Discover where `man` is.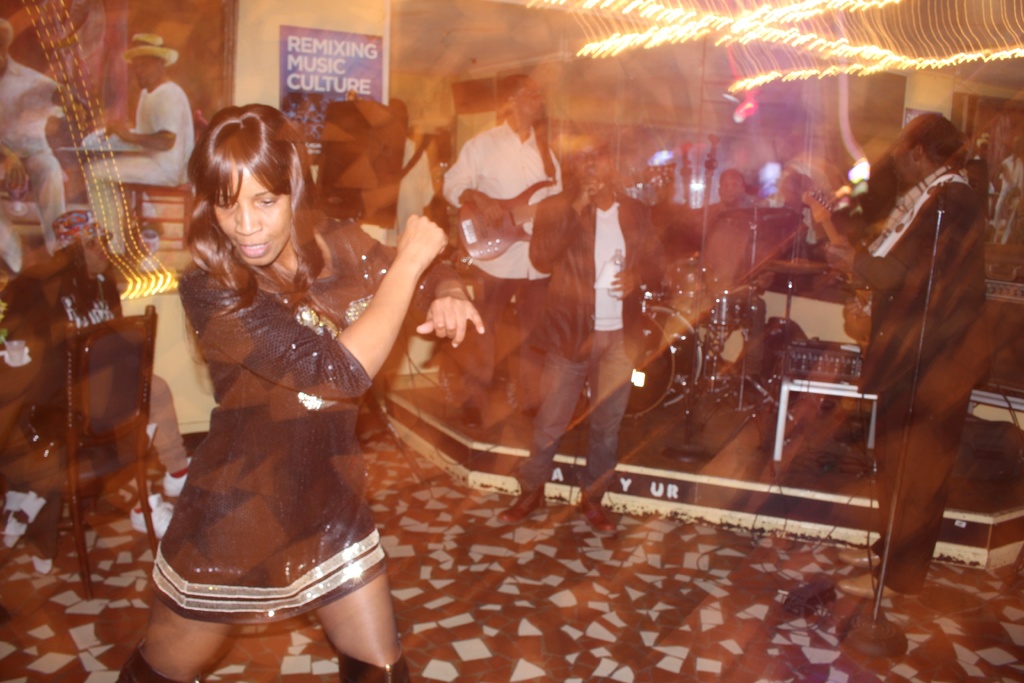
Discovered at left=446, top=76, right=561, bottom=303.
